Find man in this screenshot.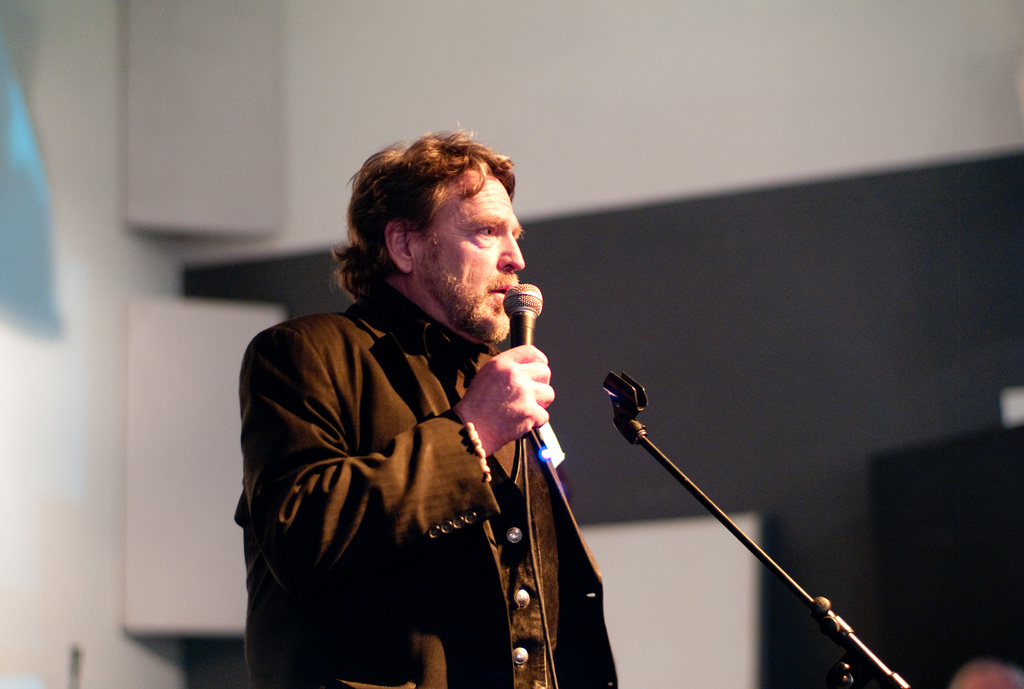
The bounding box for man is 232, 126, 654, 679.
